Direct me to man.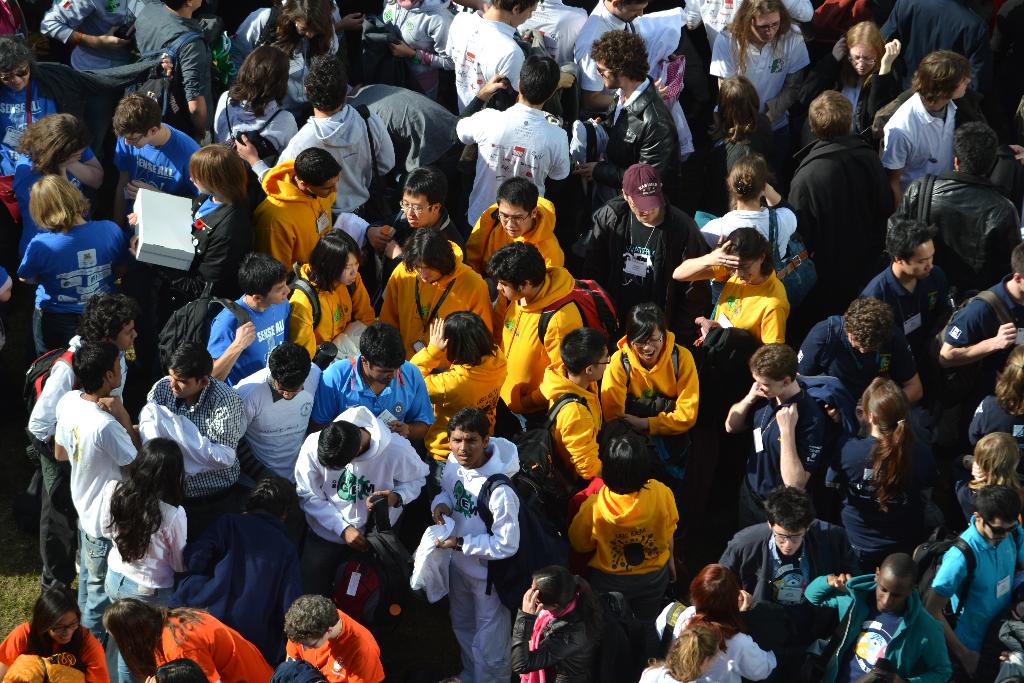
Direction: (x1=129, y1=0, x2=214, y2=142).
